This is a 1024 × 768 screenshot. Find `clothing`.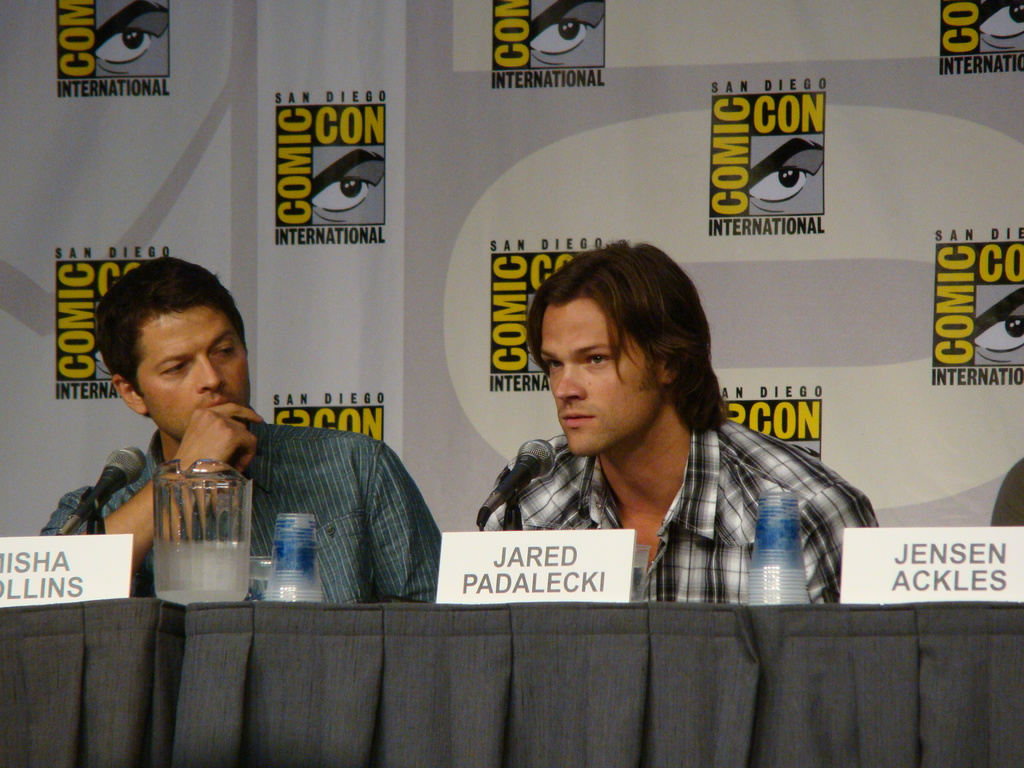
Bounding box: {"left": 96, "top": 377, "right": 425, "bottom": 613}.
